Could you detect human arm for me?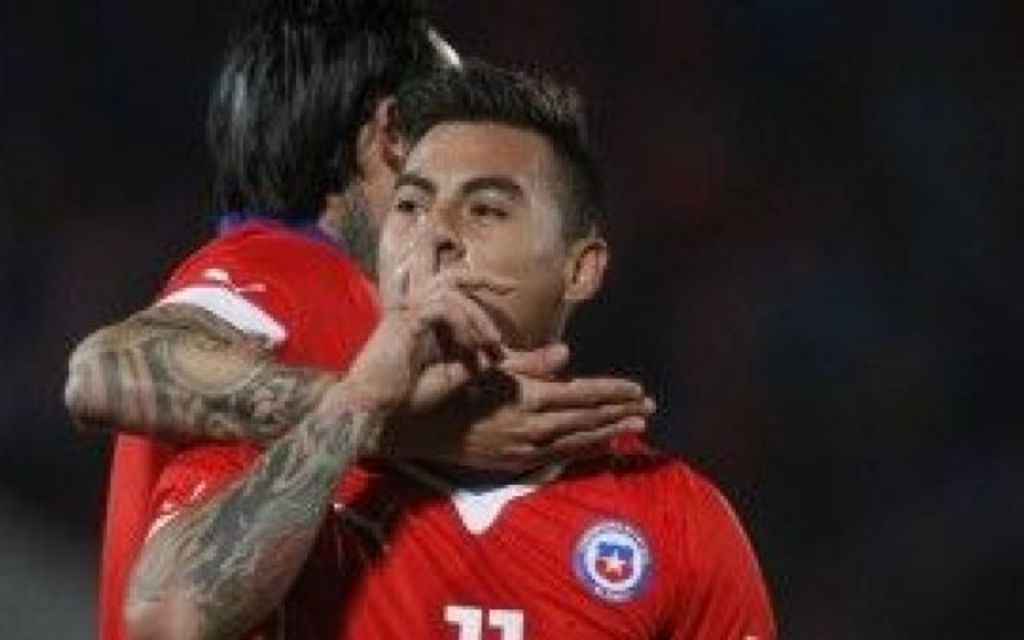
Detection result: <bbox>118, 256, 514, 638</bbox>.
